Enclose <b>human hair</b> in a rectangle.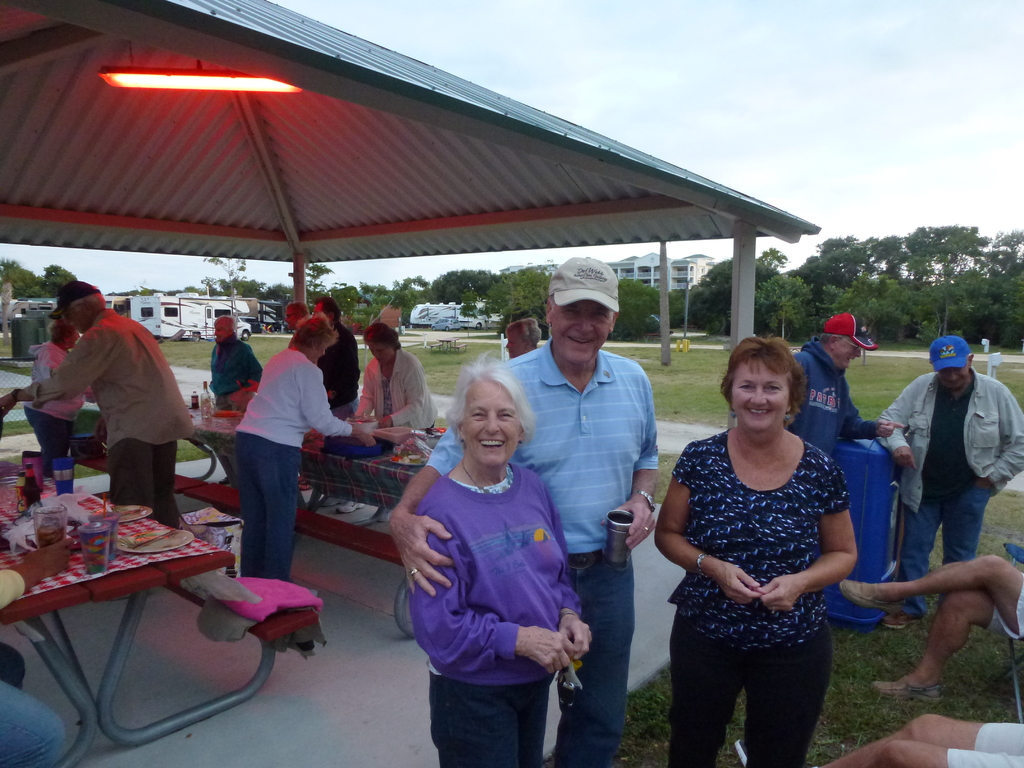
312,300,335,330.
